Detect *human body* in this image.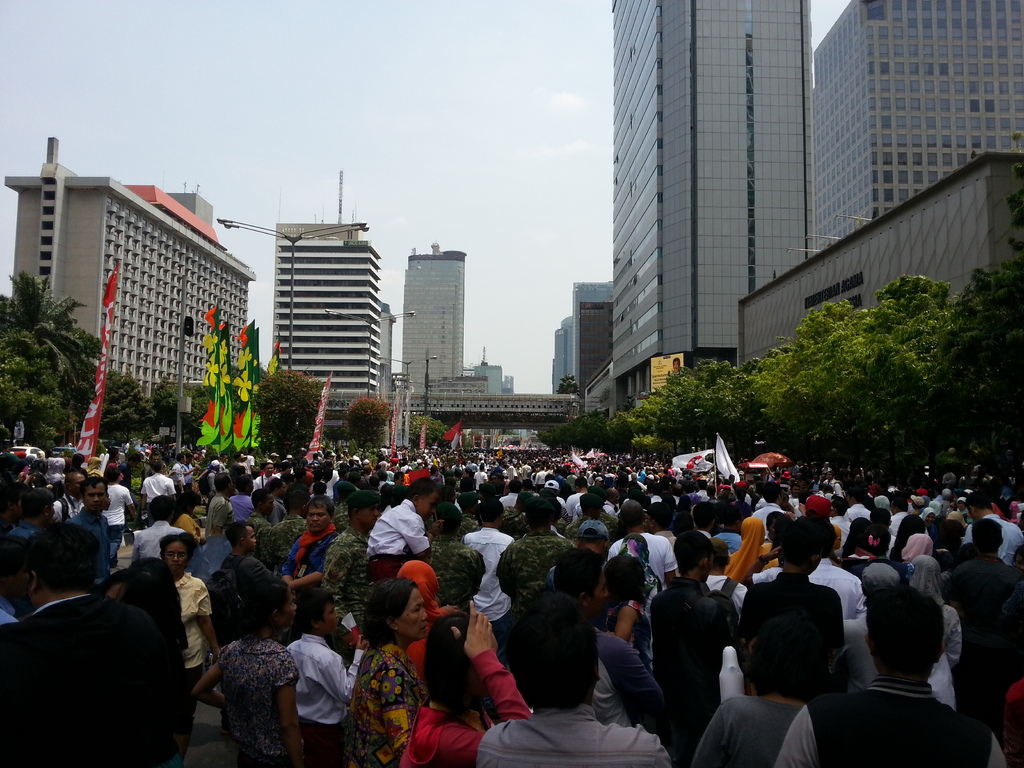
Detection: 781, 472, 791, 499.
